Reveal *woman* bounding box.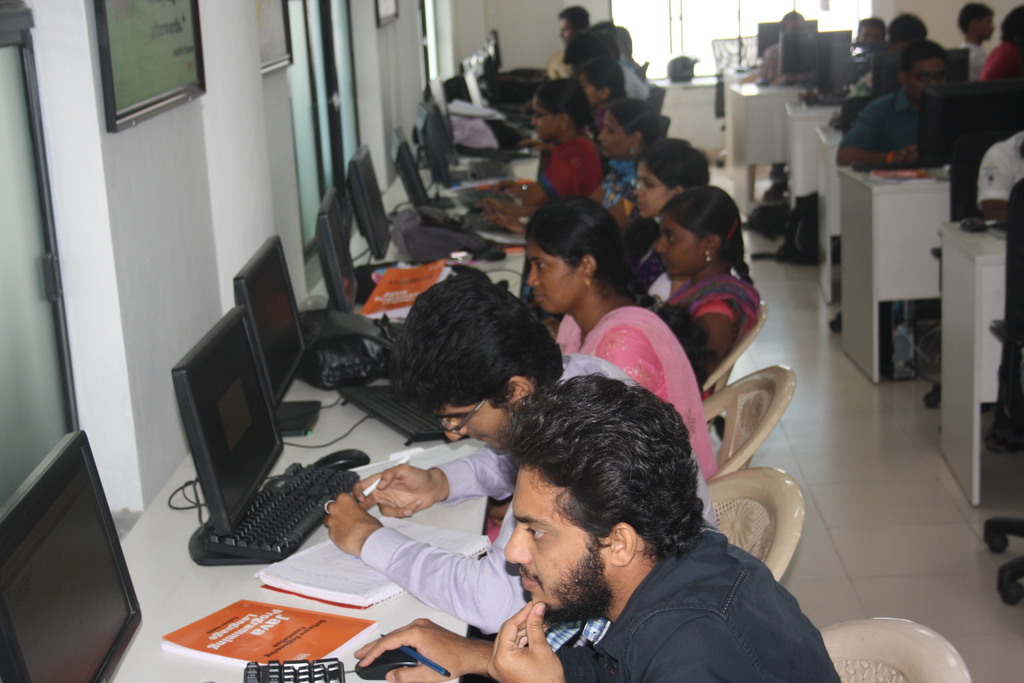
Revealed: 470 103 676 273.
